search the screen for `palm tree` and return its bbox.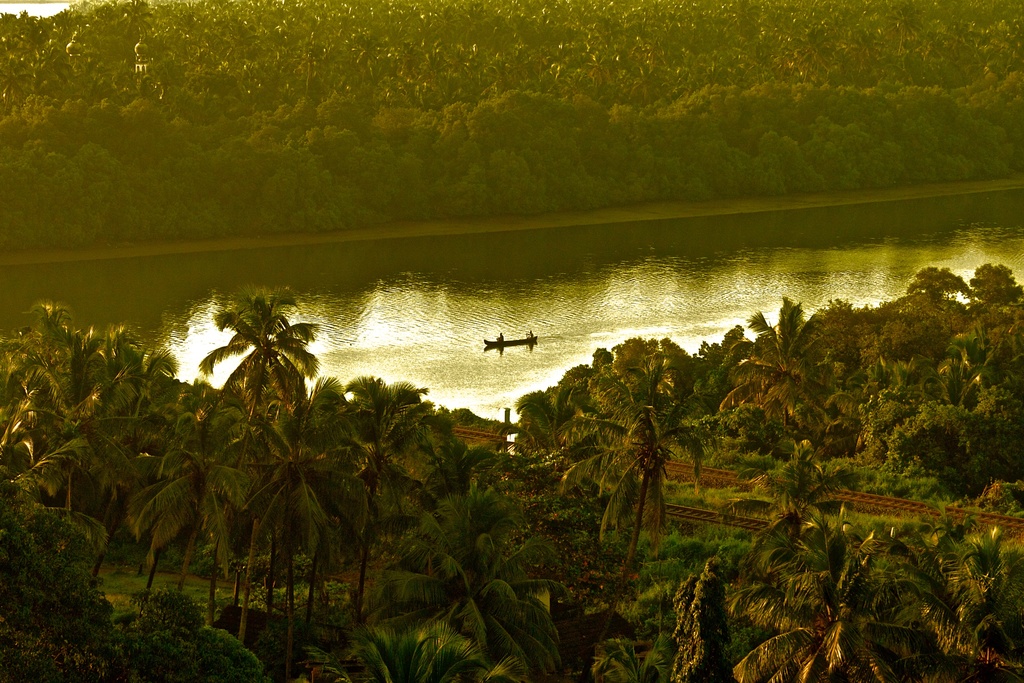
Found: {"x1": 303, "y1": 402, "x2": 393, "y2": 524}.
